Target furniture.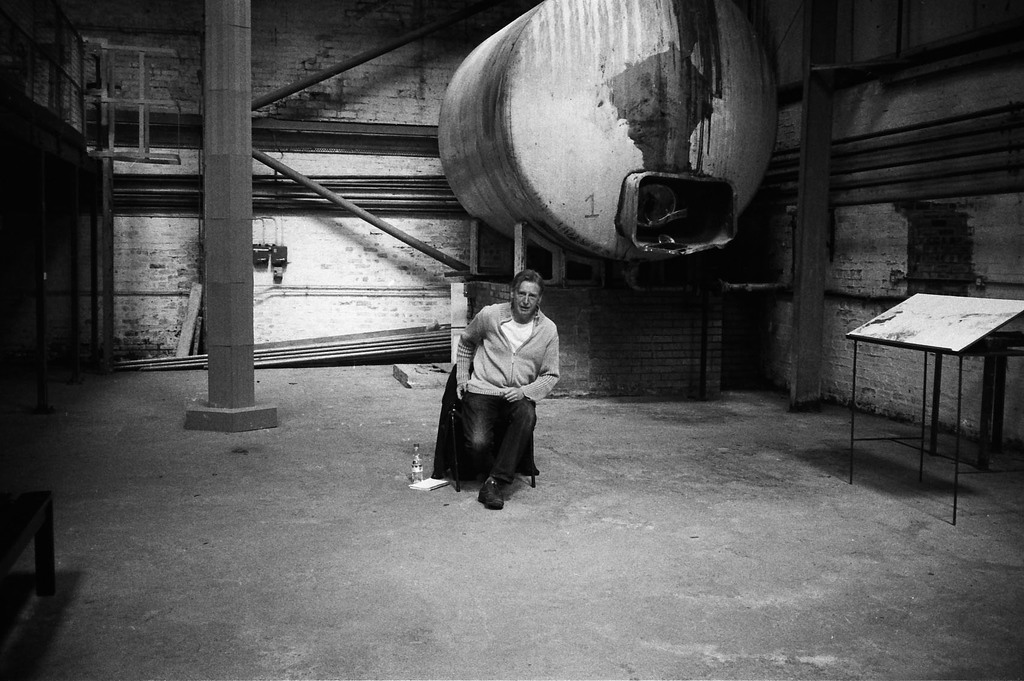
Target region: <region>431, 362, 537, 493</region>.
